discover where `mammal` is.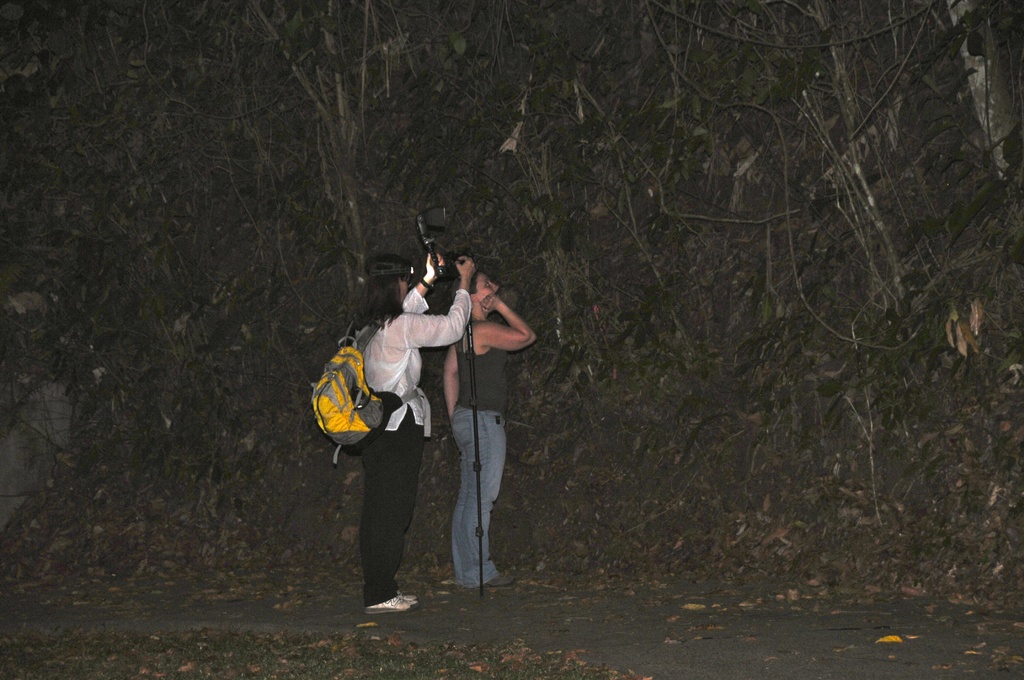
Discovered at Rect(439, 271, 539, 590).
